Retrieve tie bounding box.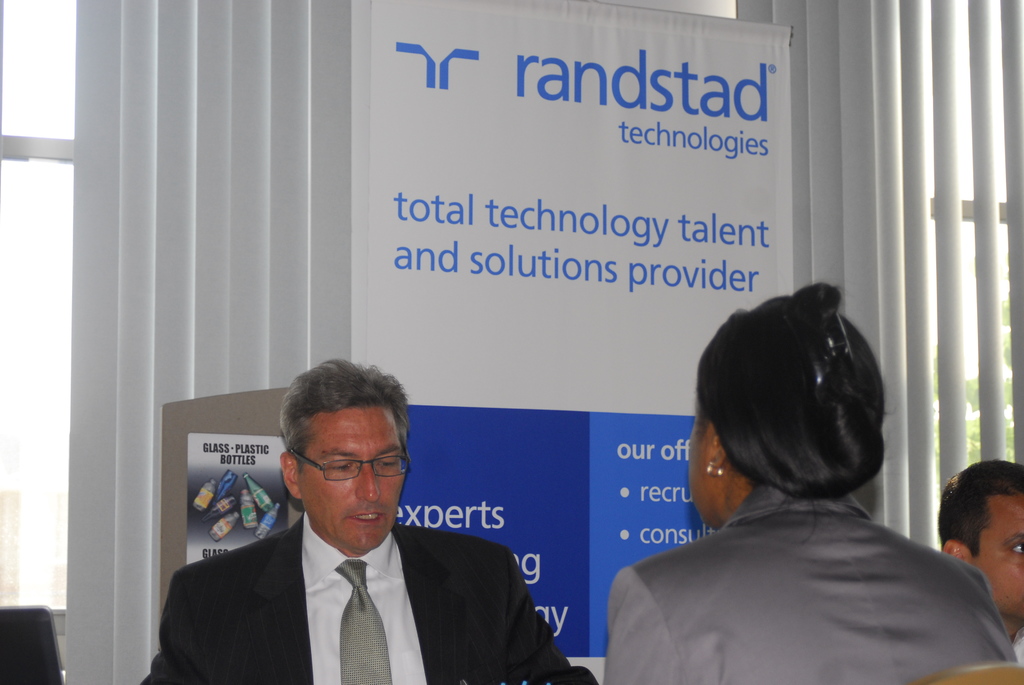
Bounding box: [x1=337, y1=556, x2=393, y2=684].
